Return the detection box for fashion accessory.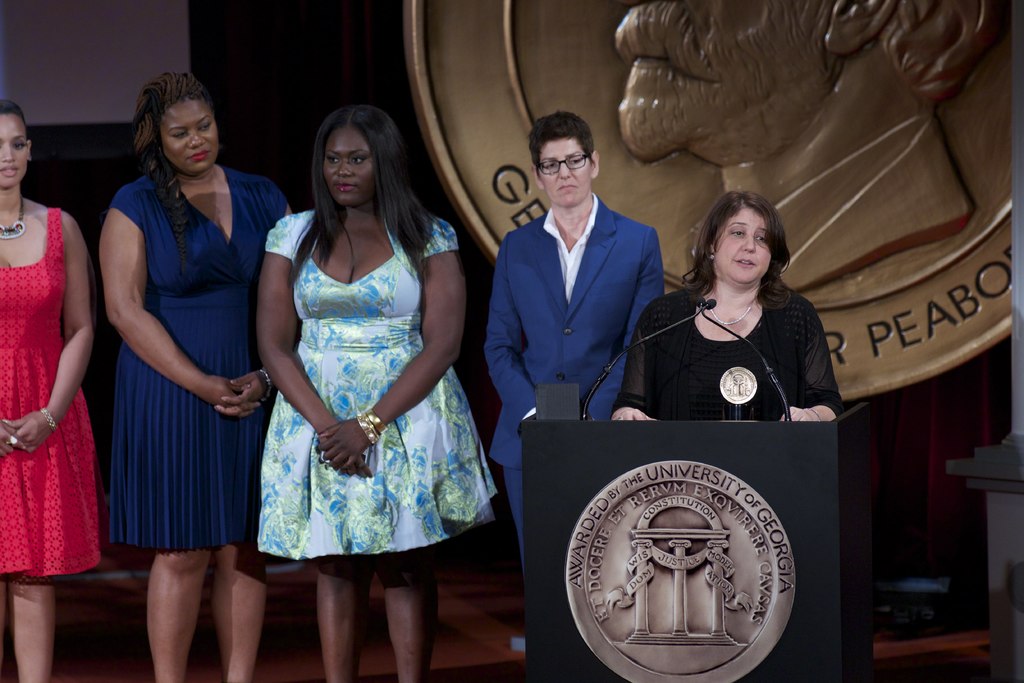
3/434/20/445.
